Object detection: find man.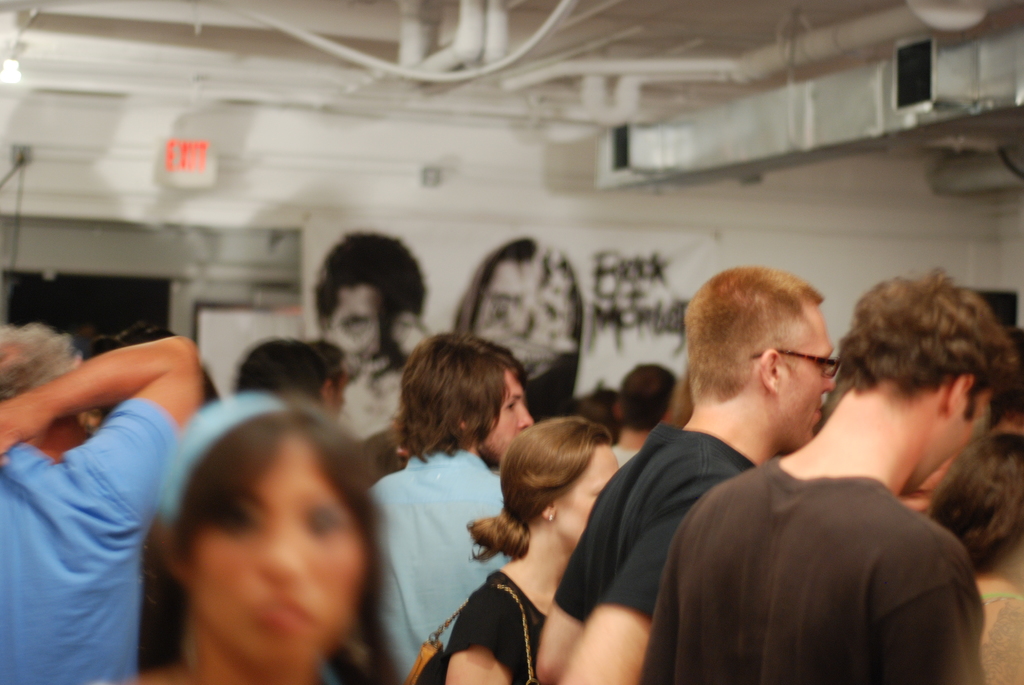
<region>628, 266, 1023, 684</region>.
